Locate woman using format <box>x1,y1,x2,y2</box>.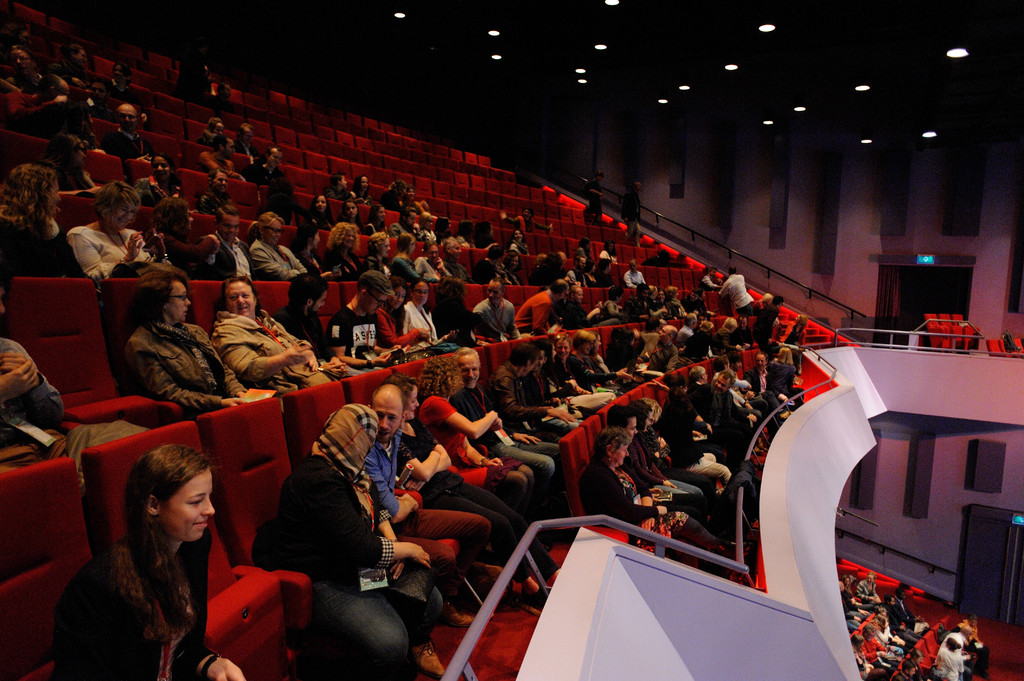
<box>257,403,430,680</box>.
